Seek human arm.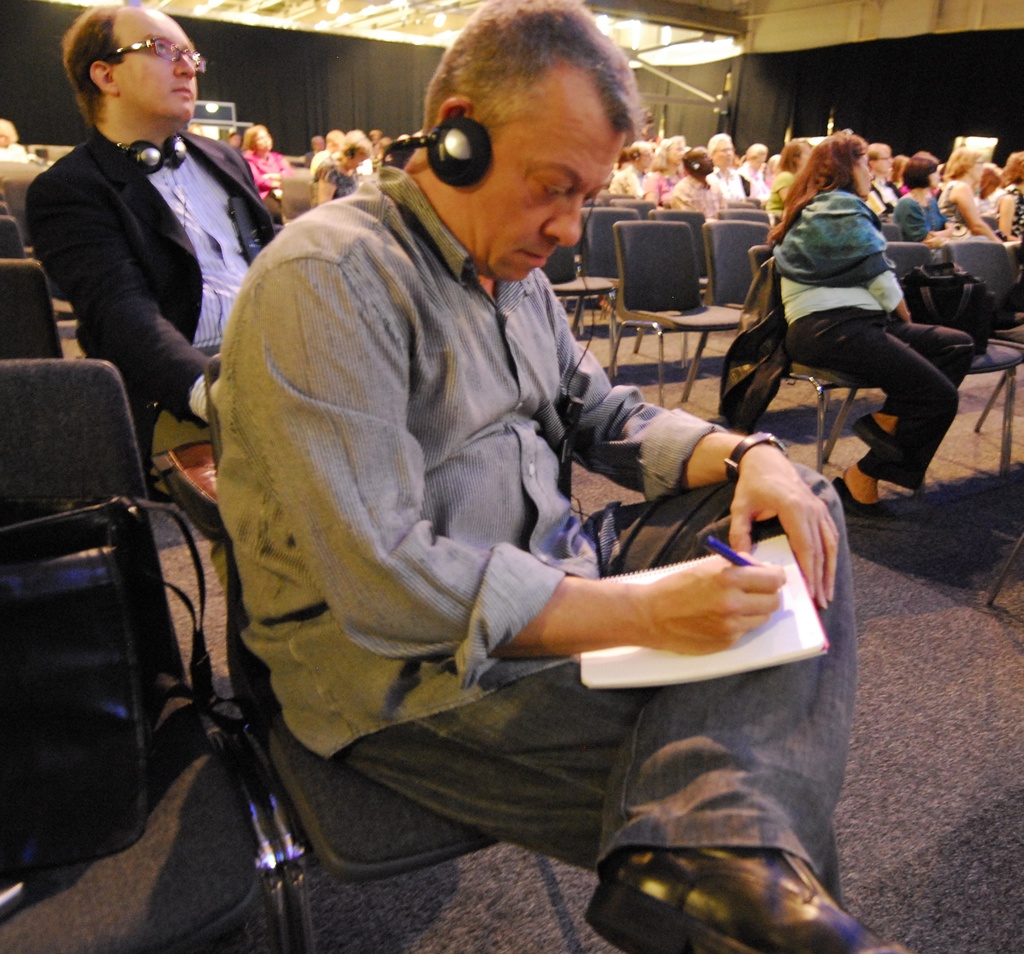
(845,209,912,333).
